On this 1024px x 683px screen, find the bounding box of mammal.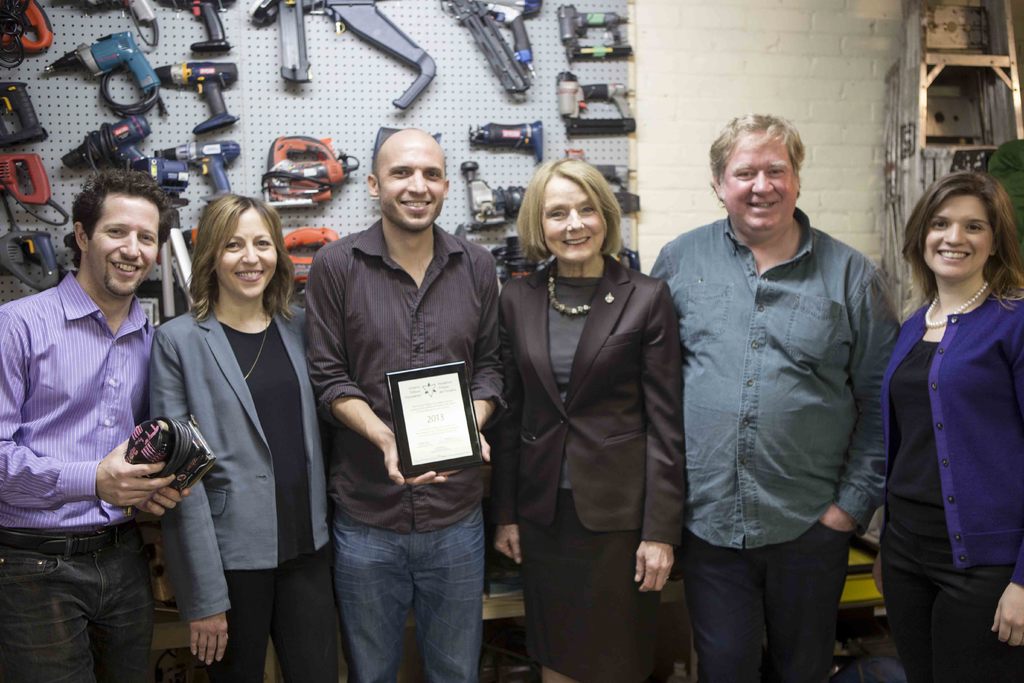
Bounding box: detection(0, 169, 177, 682).
